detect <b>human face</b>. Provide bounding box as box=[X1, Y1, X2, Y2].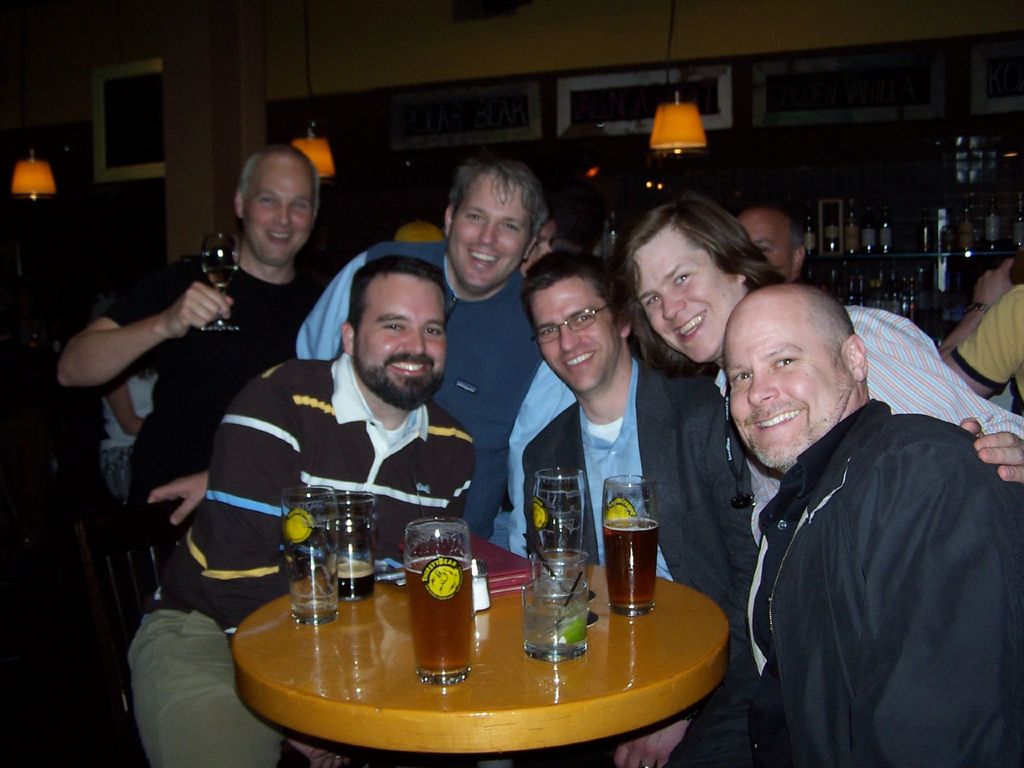
box=[740, 213, 786, 275].
